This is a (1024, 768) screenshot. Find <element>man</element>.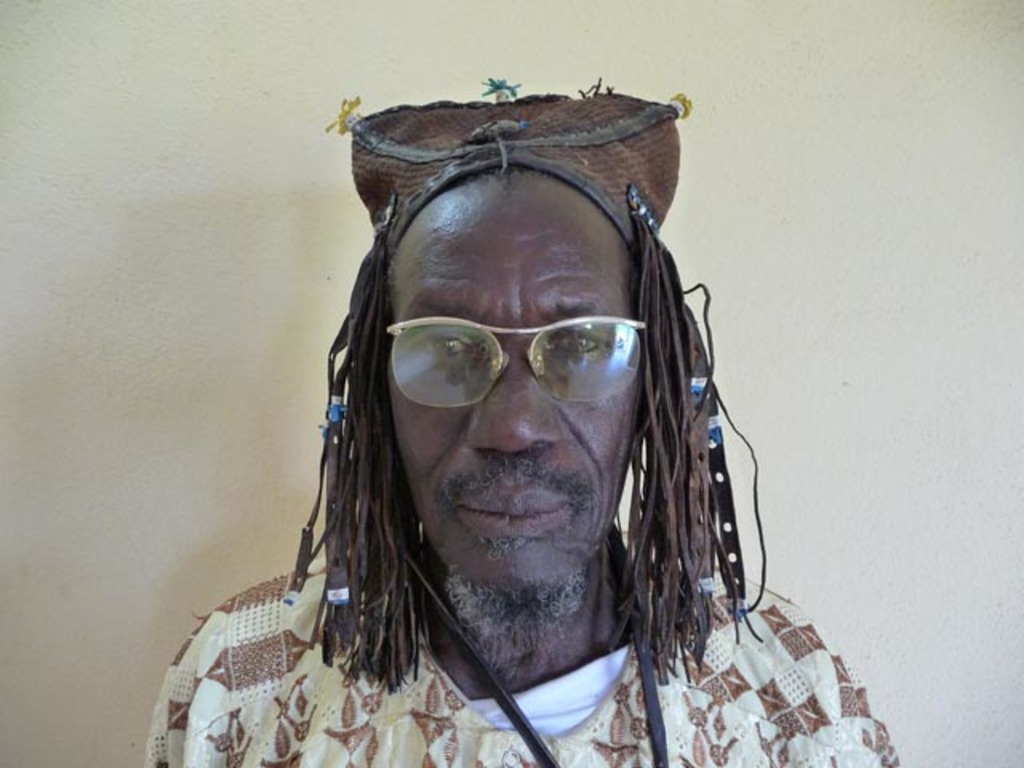
Bounding box: x1=166, y1=94, x2=875, y2=766.
